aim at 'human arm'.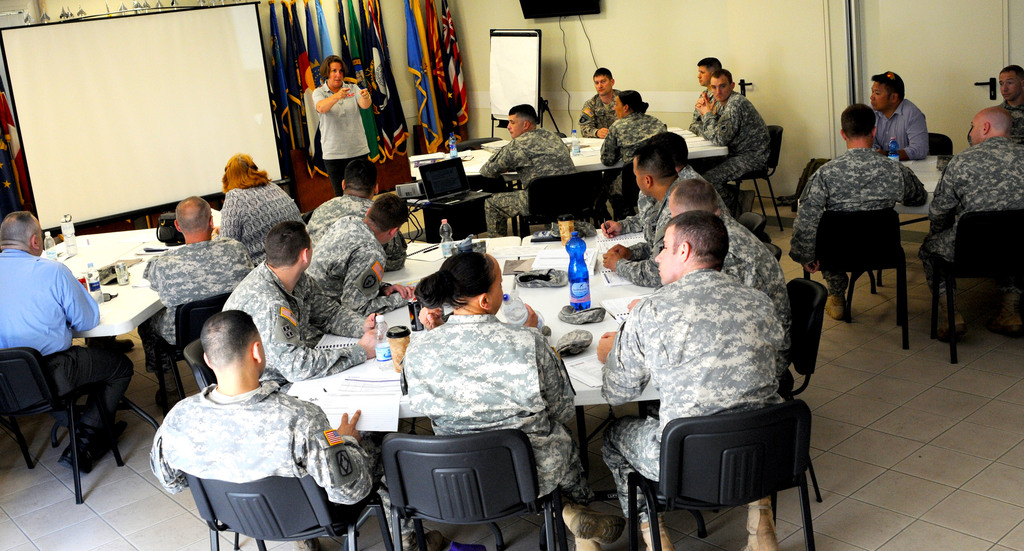
Aimed at (930,168,965,228).
